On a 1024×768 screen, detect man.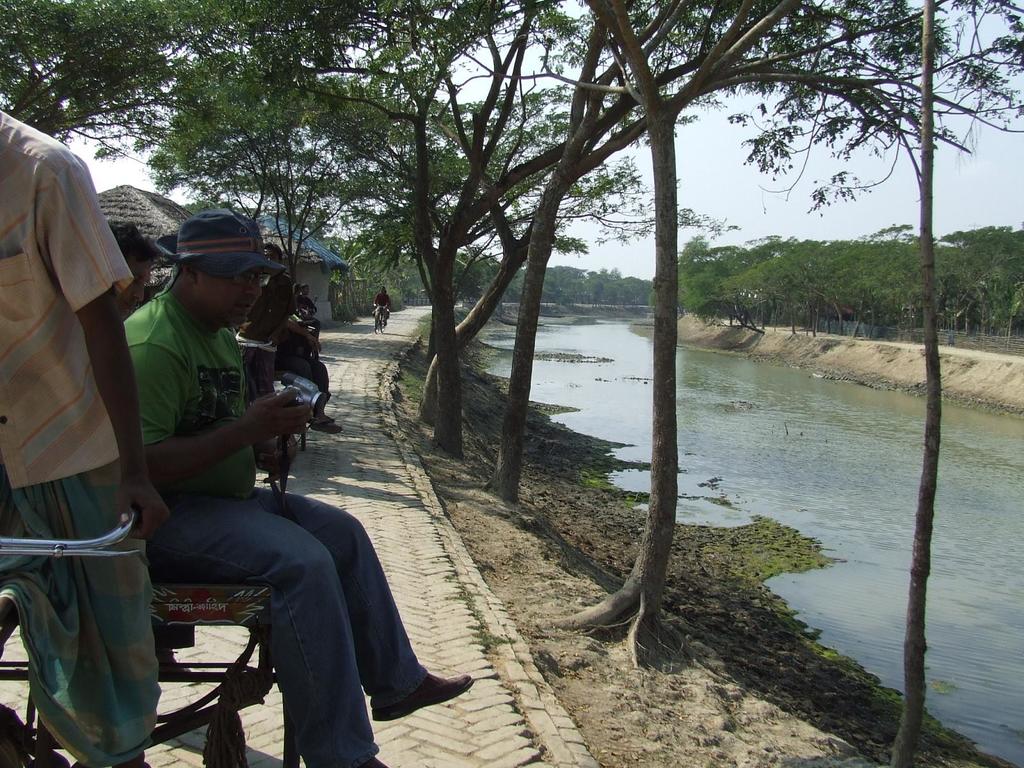
106/221/169/309.
